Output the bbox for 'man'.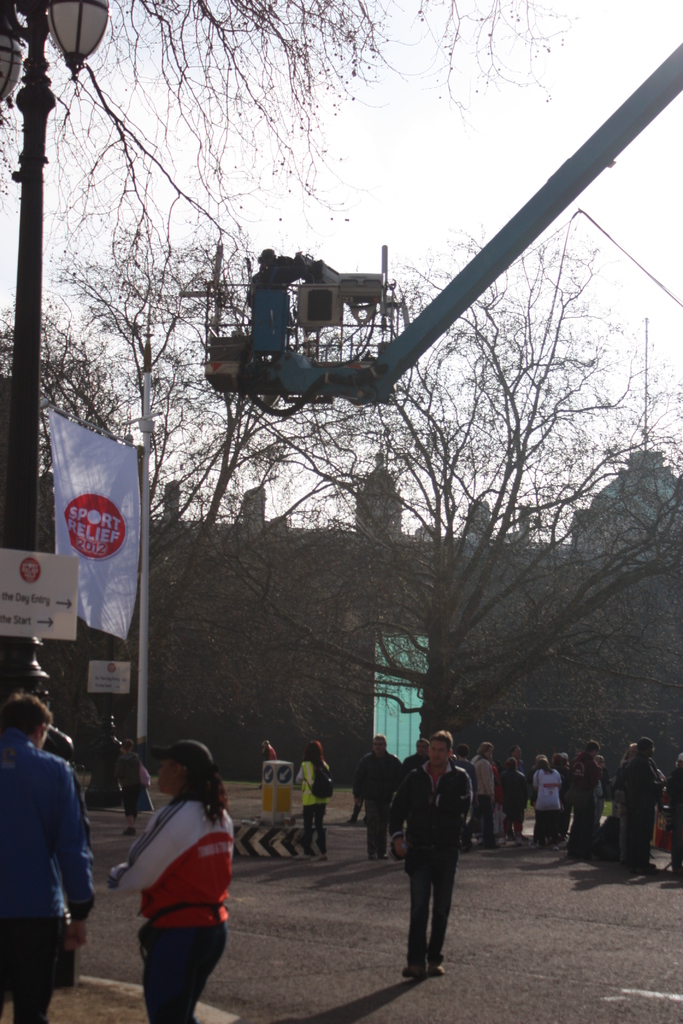
box(397, 737, 429, 773).
